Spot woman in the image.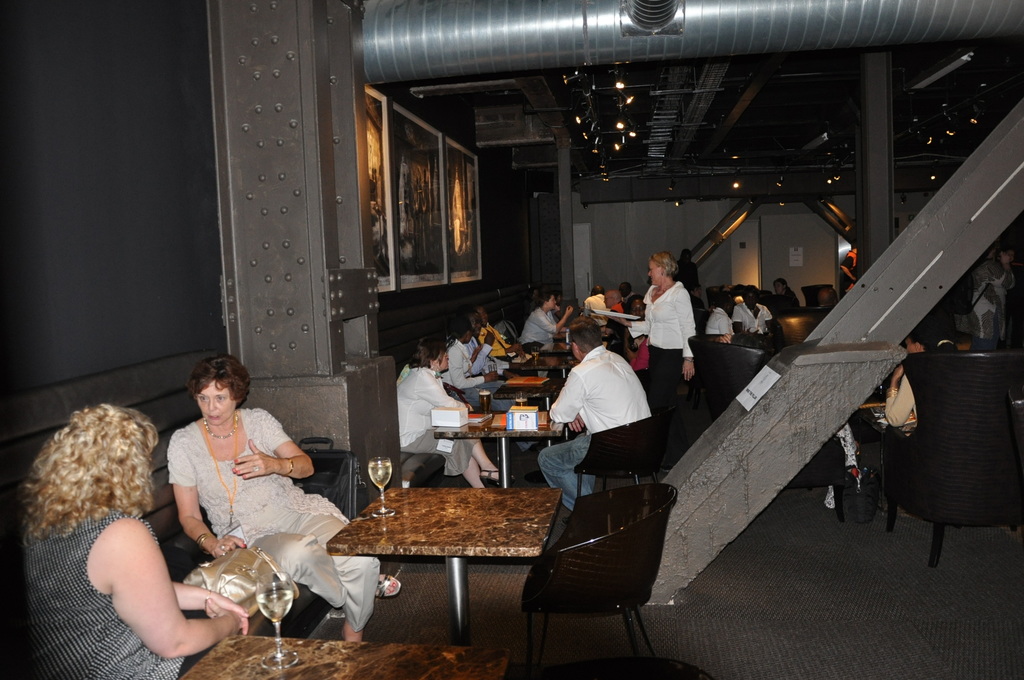
woman found at pyautogui.locateOnScreen(731, 284, 777, 336).
